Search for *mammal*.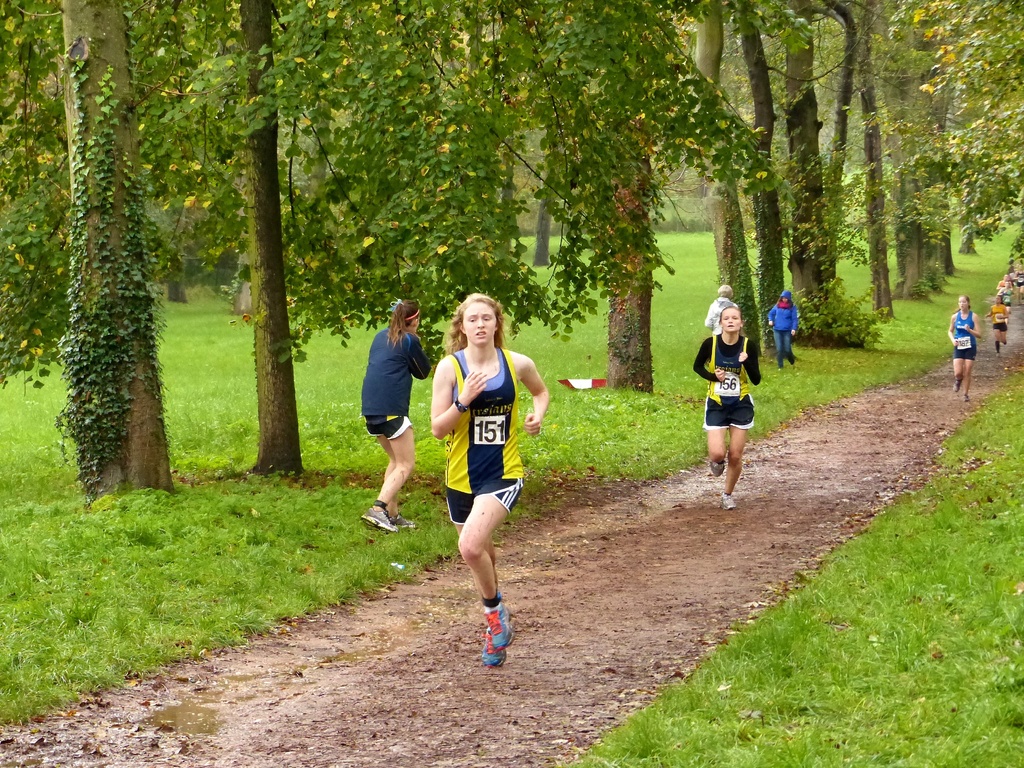
Found at box=[426, 296, 550, 668].
